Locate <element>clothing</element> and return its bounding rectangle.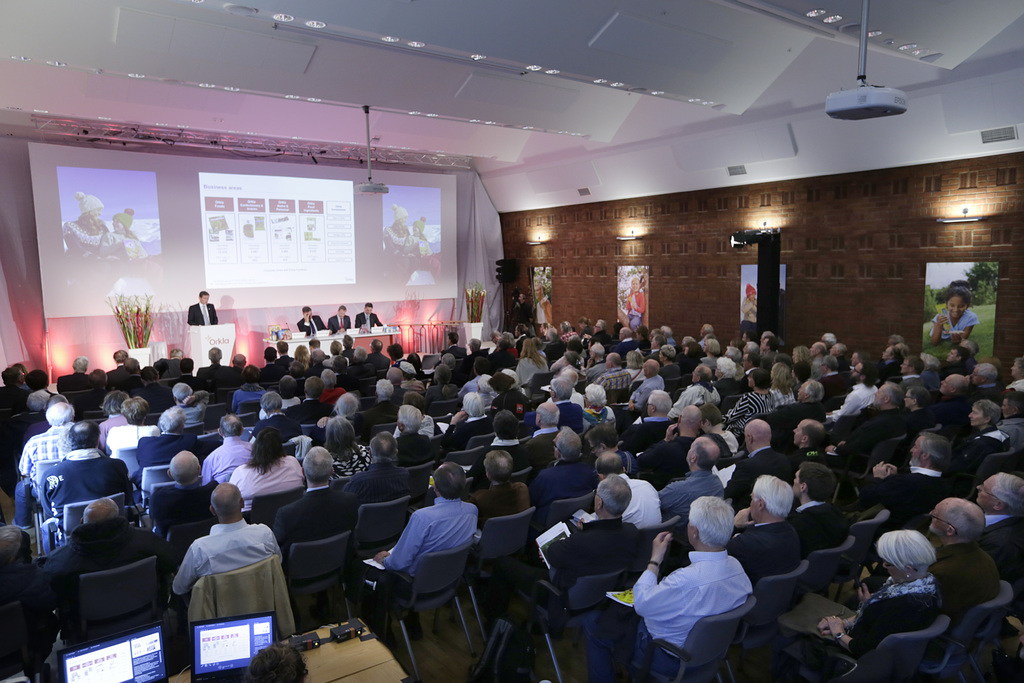
rect(626, 371, 664, 418).
